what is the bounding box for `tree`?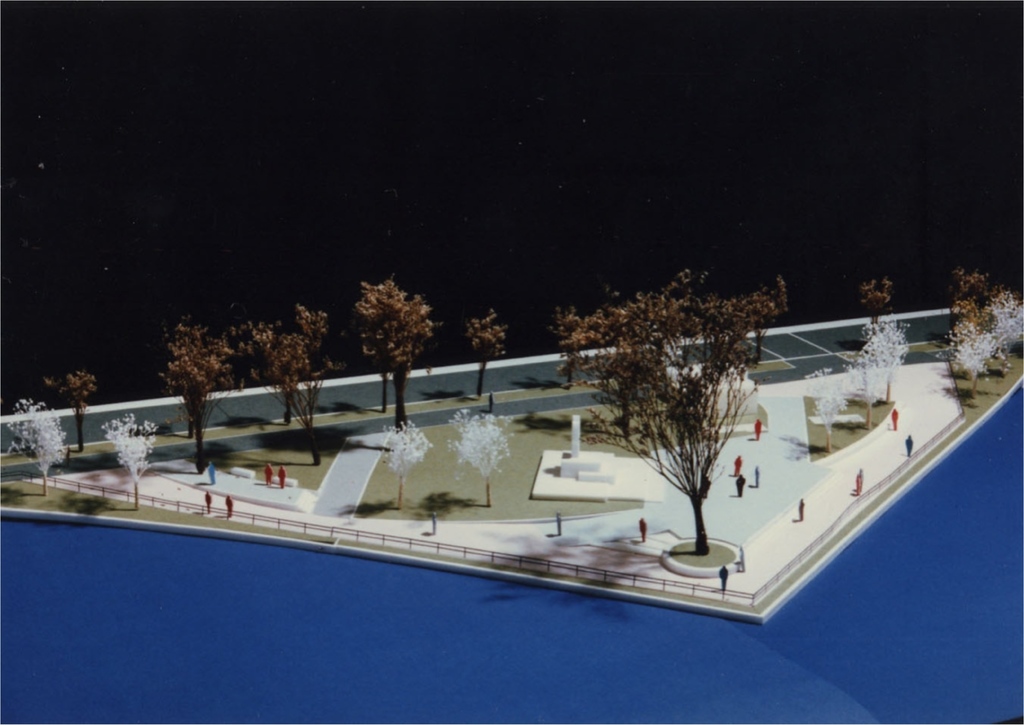
[948, 259, 993, 347].
